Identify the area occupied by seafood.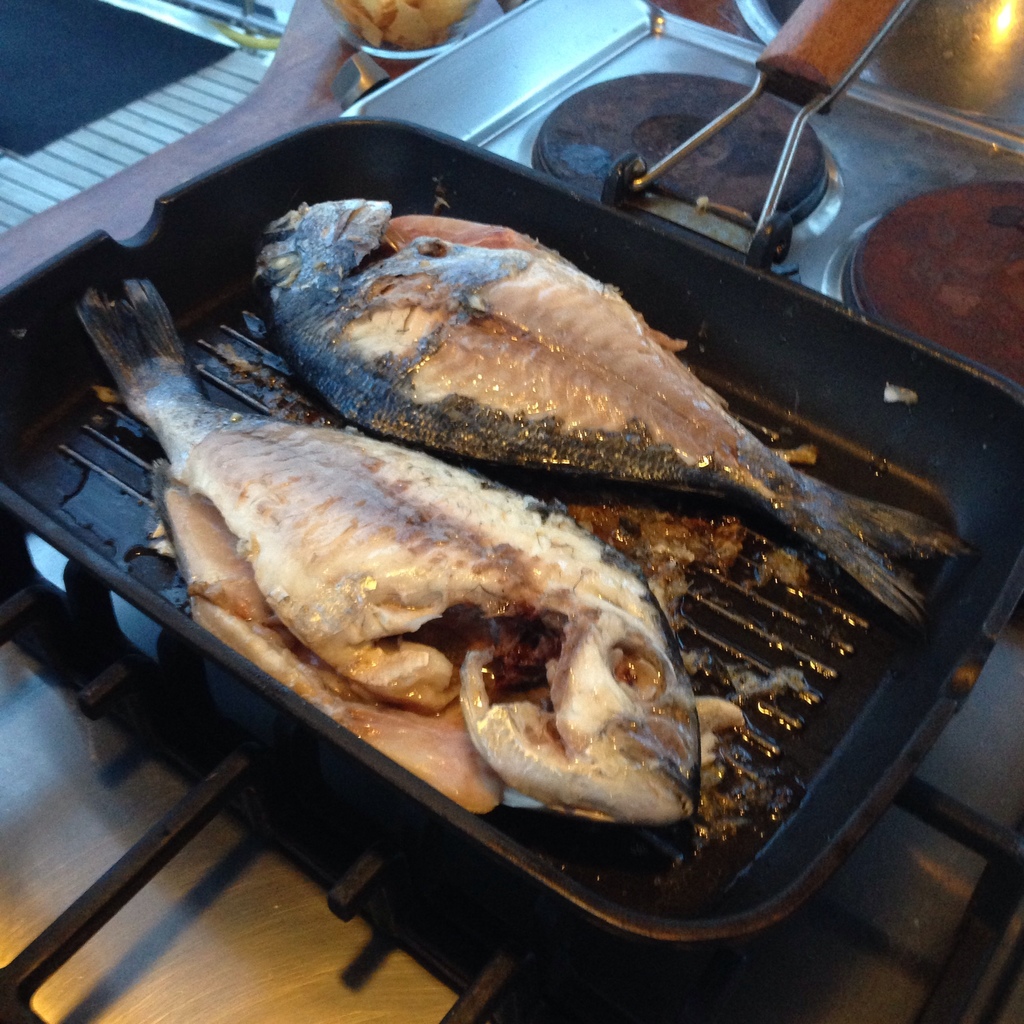
Area: <box>247,190,973,624</box>.
